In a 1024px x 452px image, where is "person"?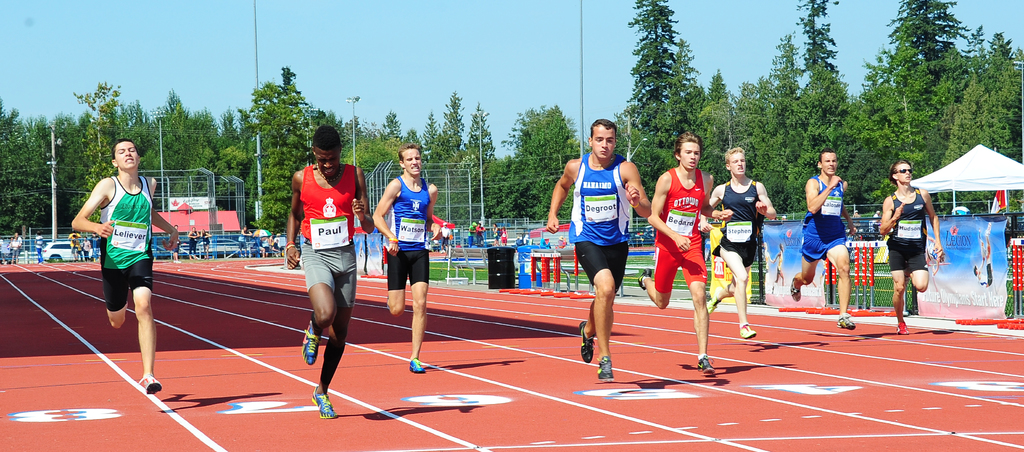
pyautogui.locateOnScreen(279, 125, 371, 422).
